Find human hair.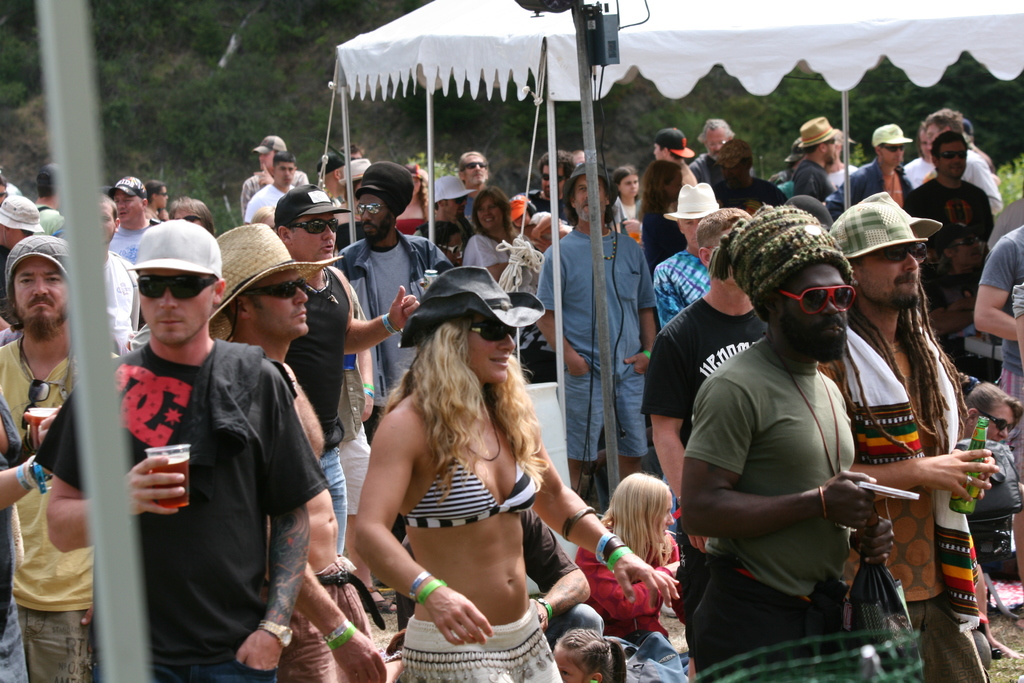
{"x1": 935, "y1": 237, "x2": 970, "y2": 274}.
